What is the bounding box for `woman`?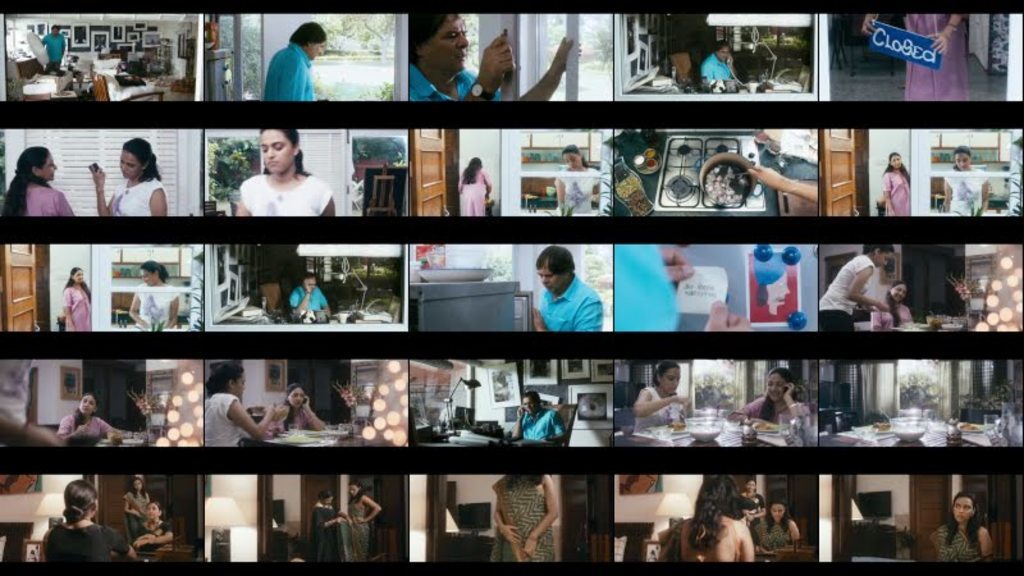
crop(301, 490, 343, 567).
